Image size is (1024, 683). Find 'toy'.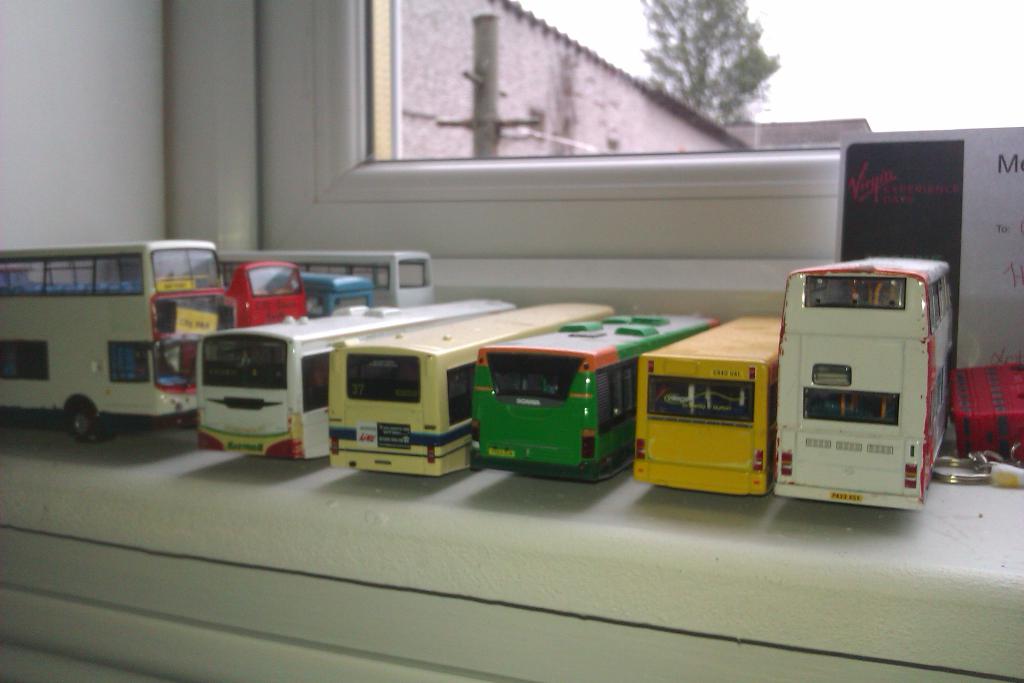
629:313:785:499.
